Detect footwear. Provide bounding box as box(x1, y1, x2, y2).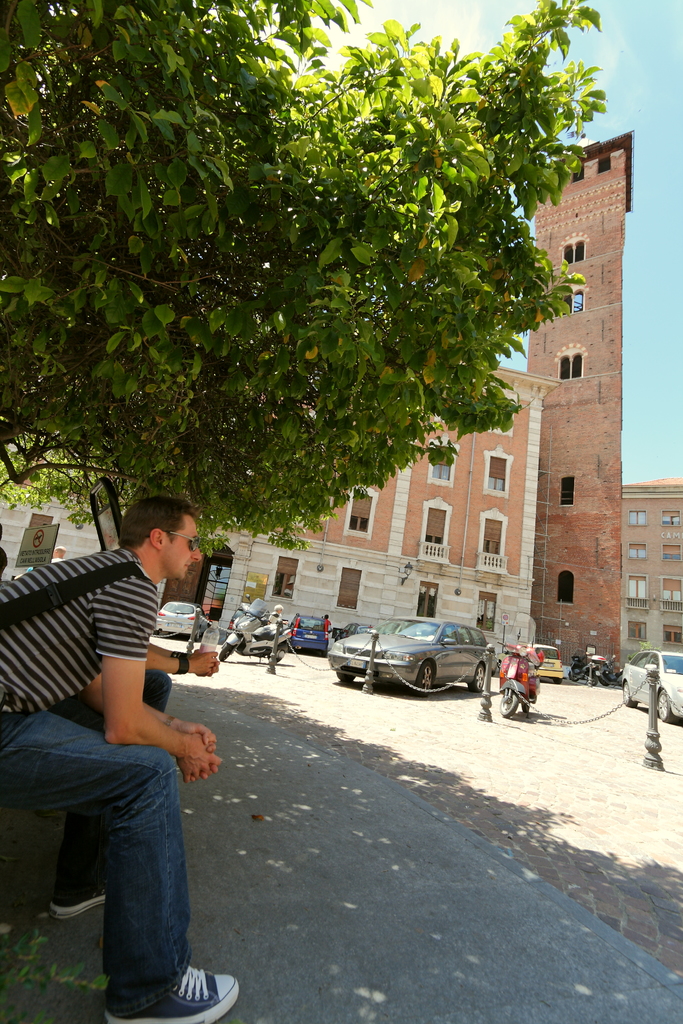
box(46, 879, 113, 923).
